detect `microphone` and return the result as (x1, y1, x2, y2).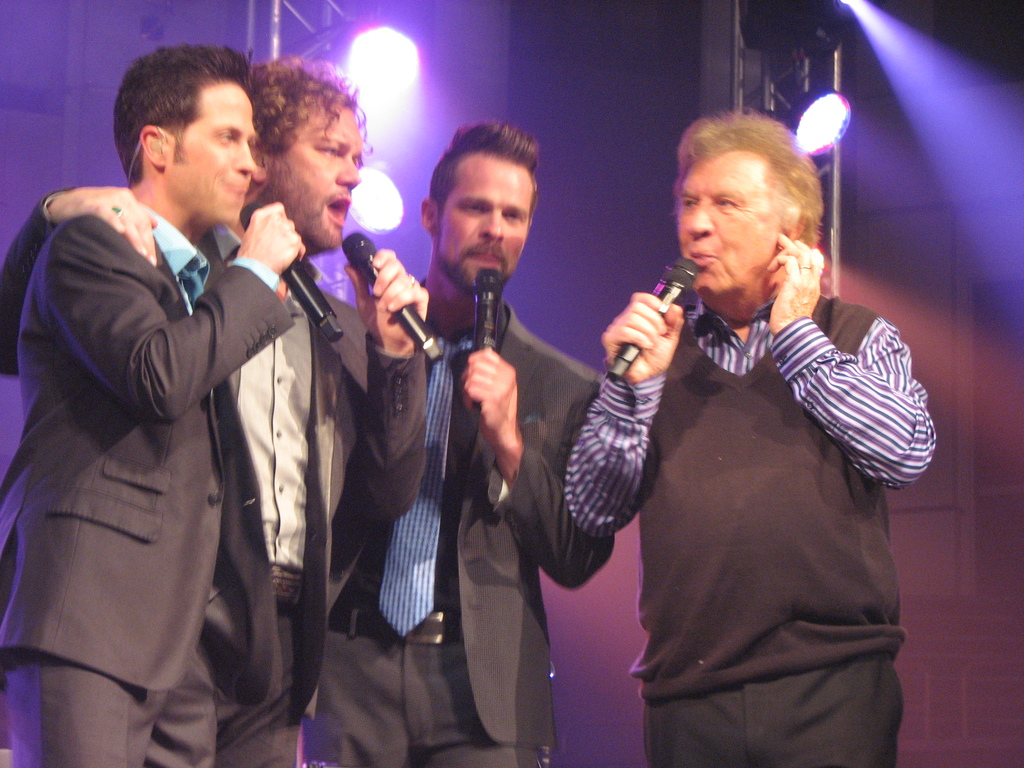
(579, 268, 721, 398).
